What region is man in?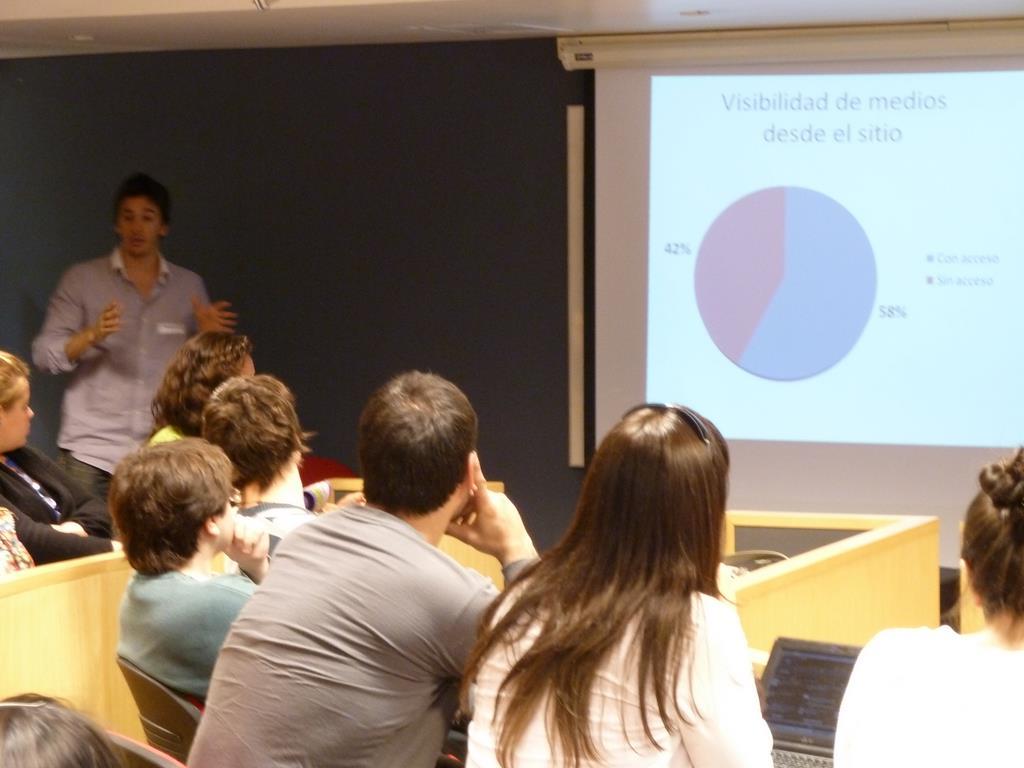
detection(119, 435, 287, 721).
